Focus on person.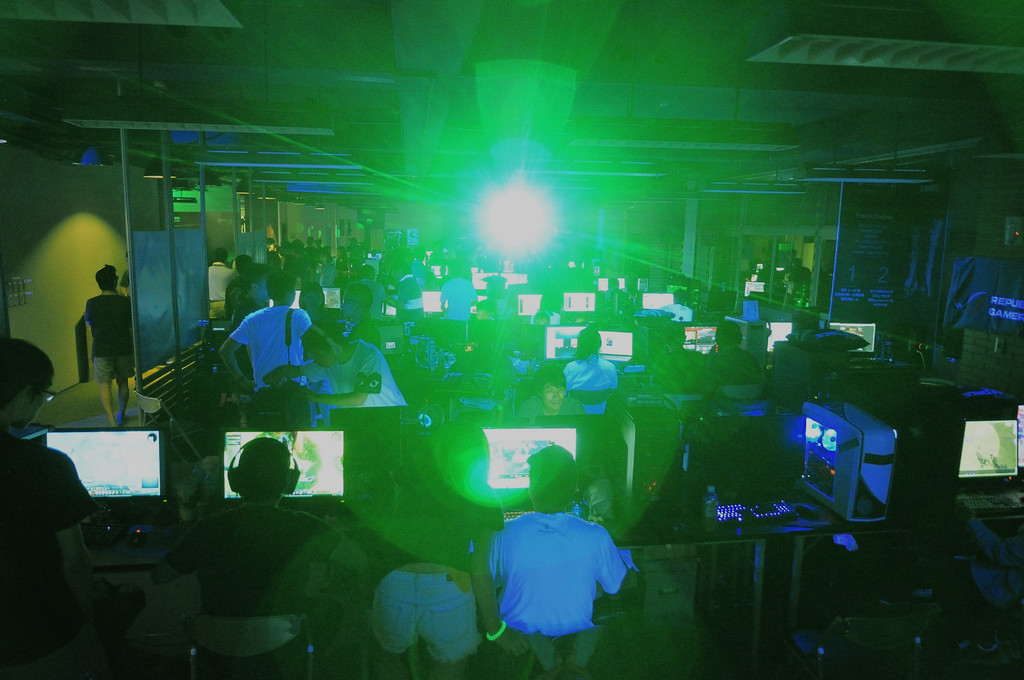
Focused at (x1=516, y1=361, x2=593, y2=430).
